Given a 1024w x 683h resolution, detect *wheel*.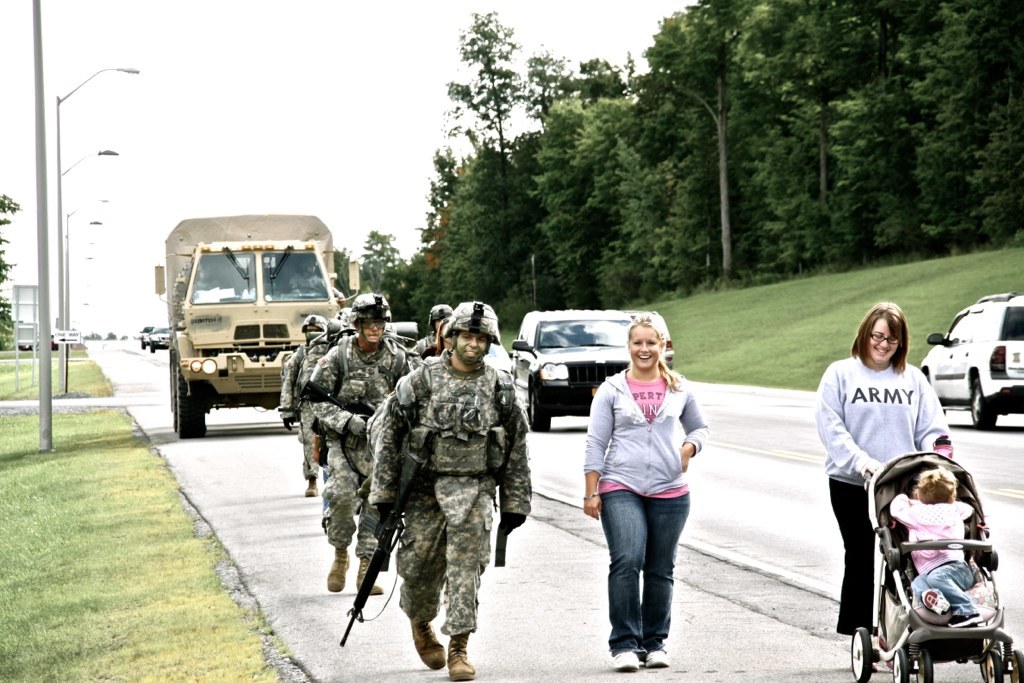
box=[138, 336, 141, 349].
